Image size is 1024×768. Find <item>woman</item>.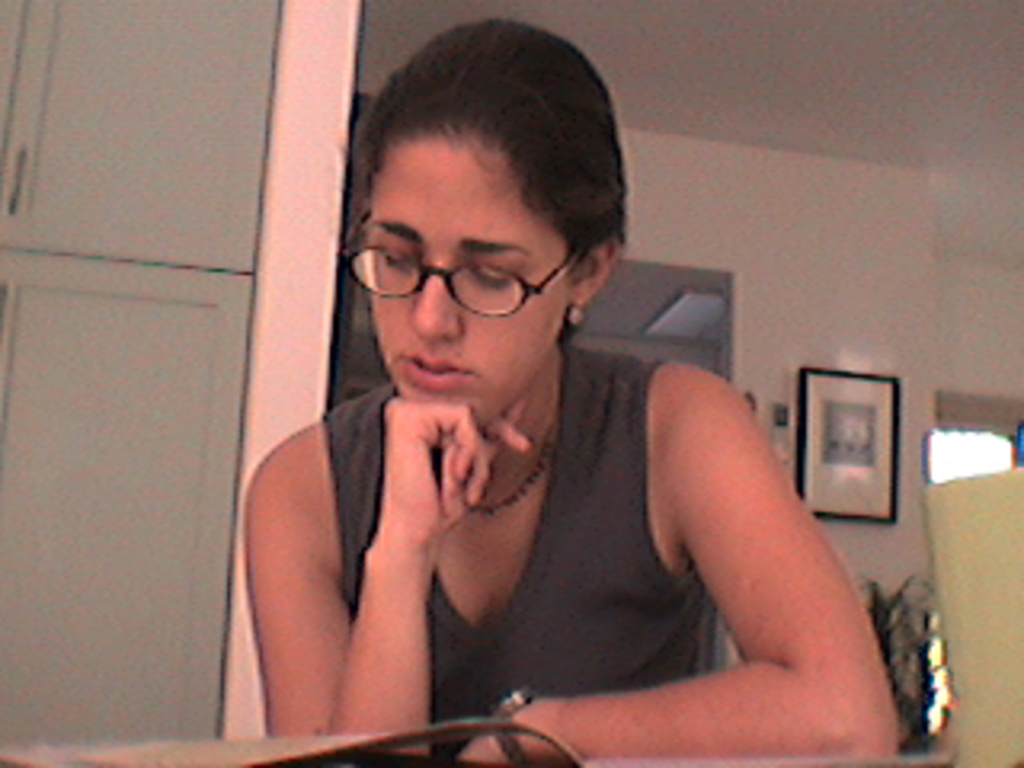
detection(218, 64, 883, 765).
